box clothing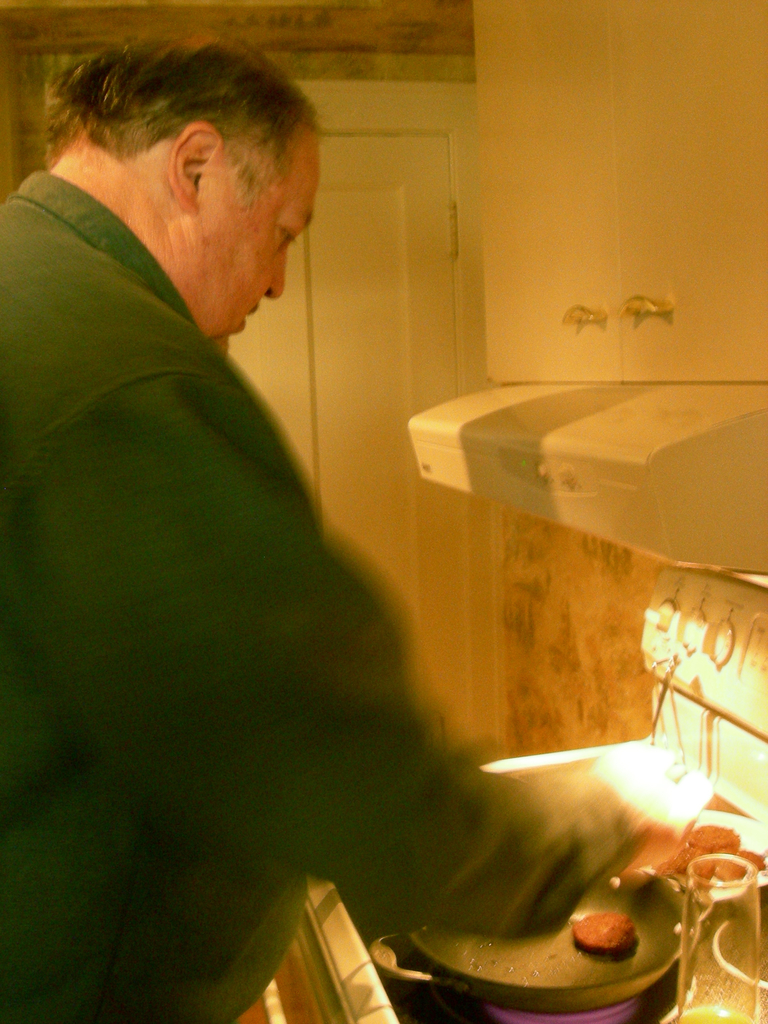
select_region(1, 100, 386, 959)
